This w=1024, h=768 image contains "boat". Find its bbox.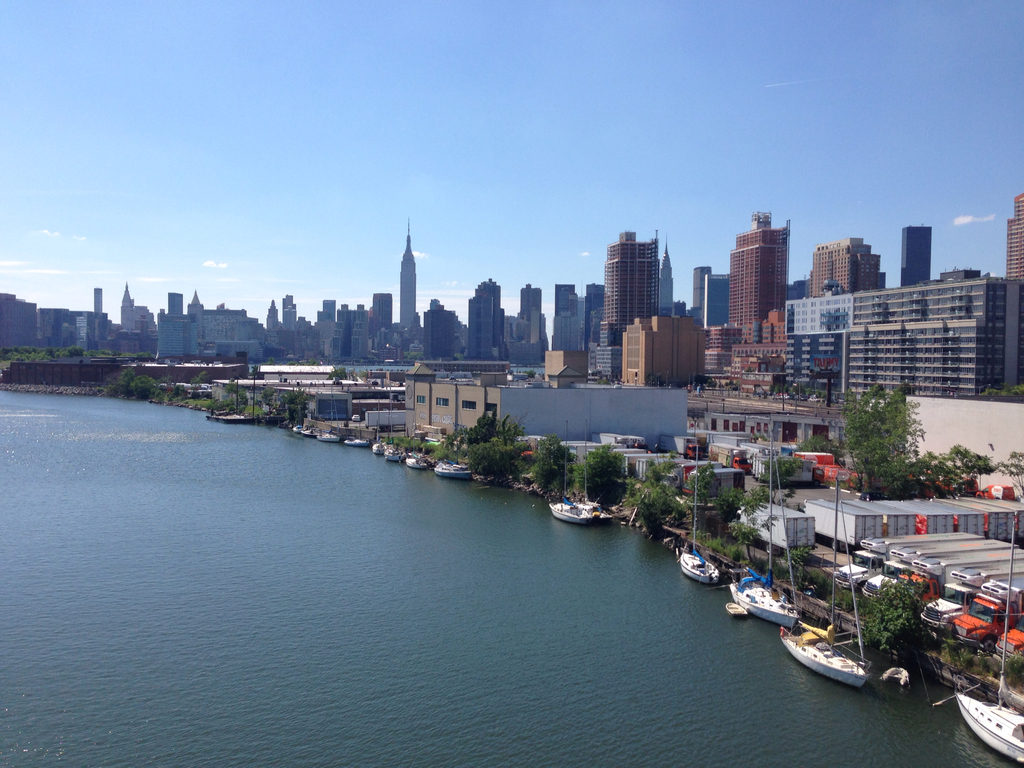
403,456,431,468.
